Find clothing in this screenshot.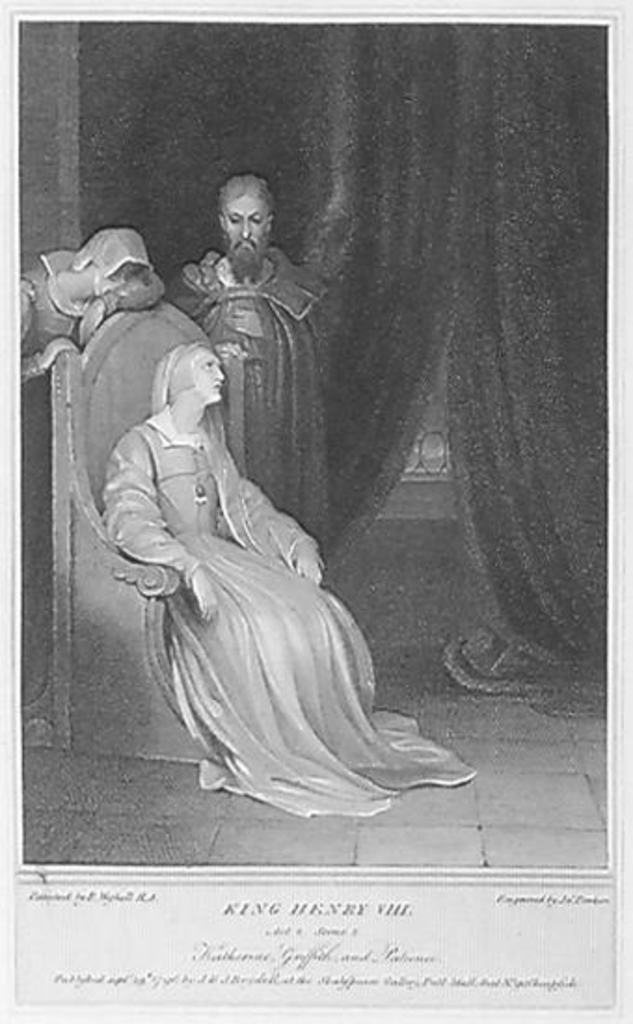
The bounding box for clothing is (22,261,78,721).
